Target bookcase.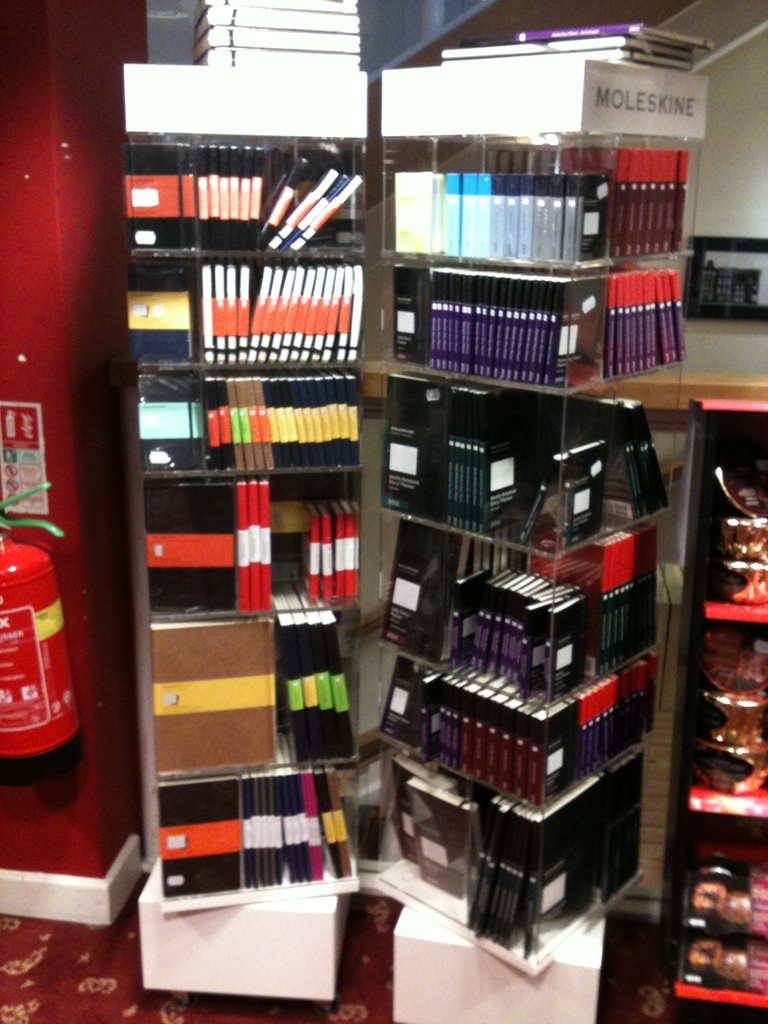
Target region: x1=84 y1=37 x2=712 y2=1023.
